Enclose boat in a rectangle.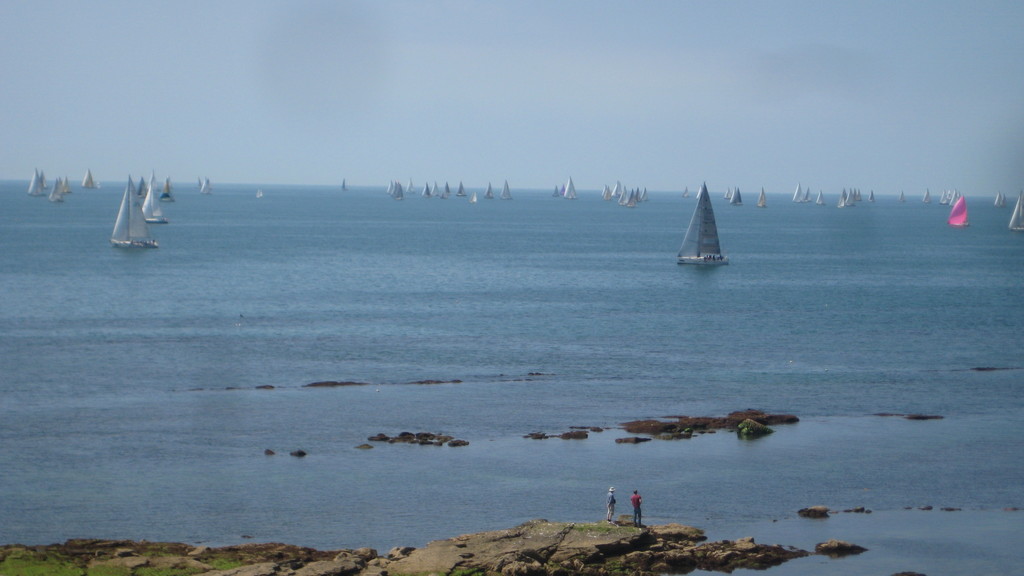
485 175 496 200.
